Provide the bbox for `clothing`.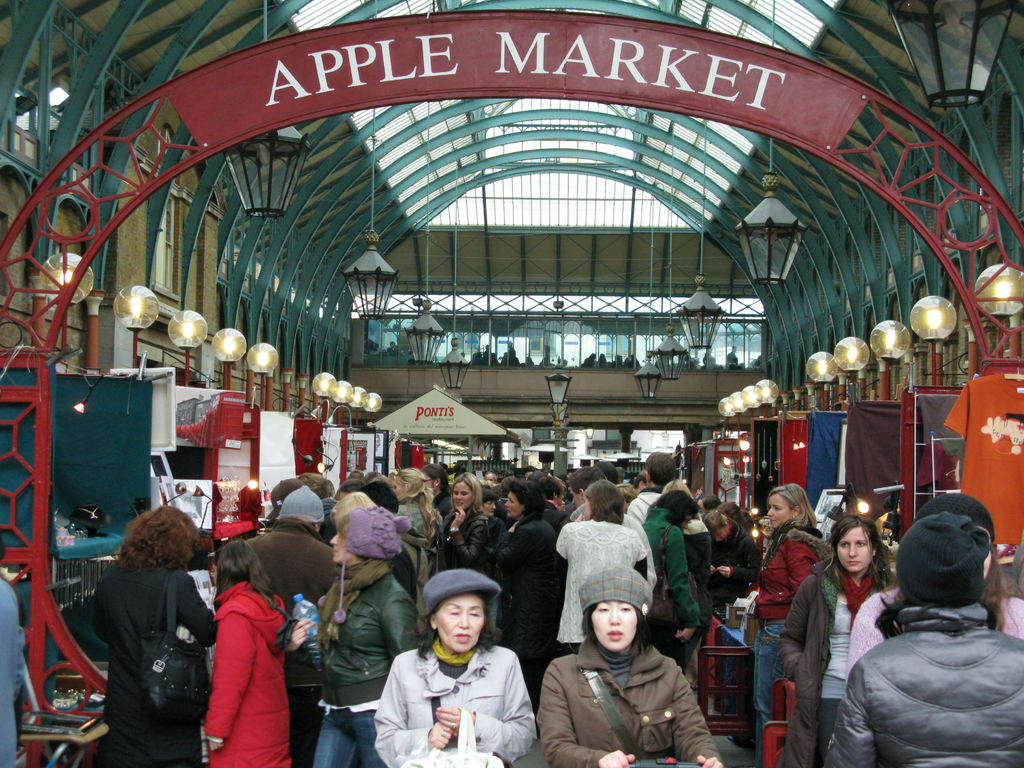
x1=548, y1=516, x2=642, y2=651.
